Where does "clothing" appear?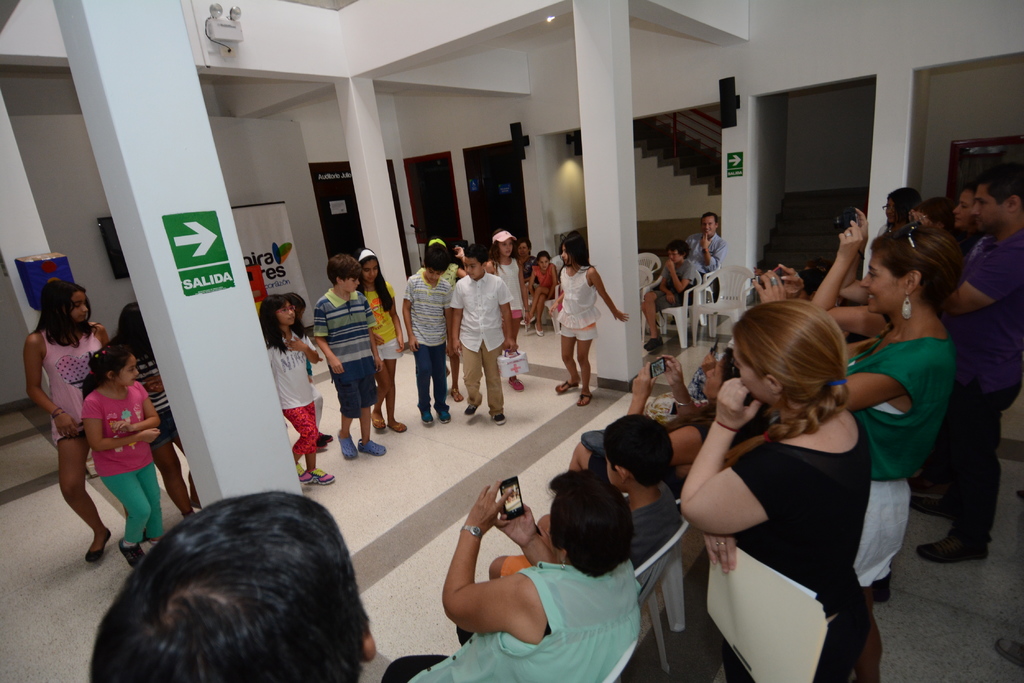
Appears at select_region(713, 411, 870, 682).
